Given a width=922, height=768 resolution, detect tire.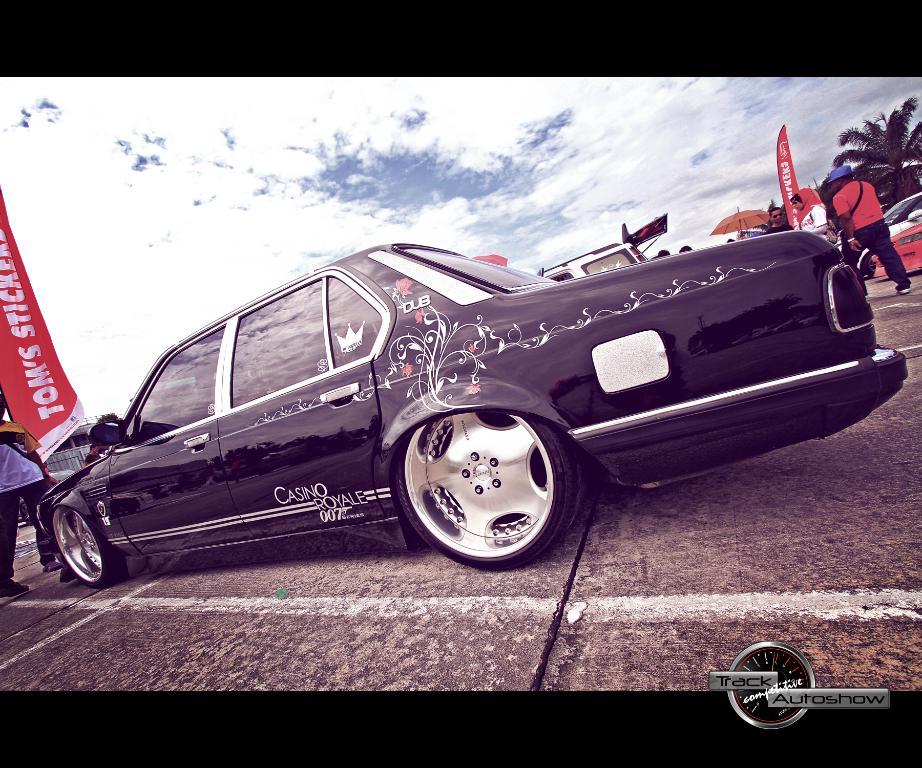
crop(50, 506, 131, 585).
